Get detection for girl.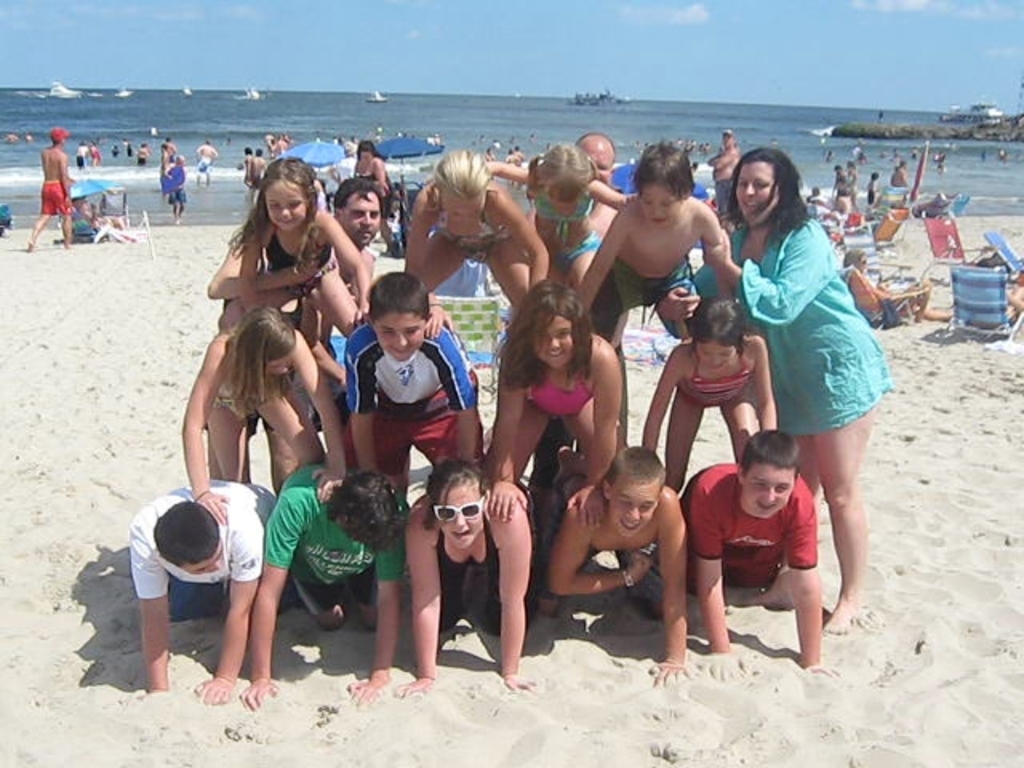
Detection: box(394, 456, 536, 699).
